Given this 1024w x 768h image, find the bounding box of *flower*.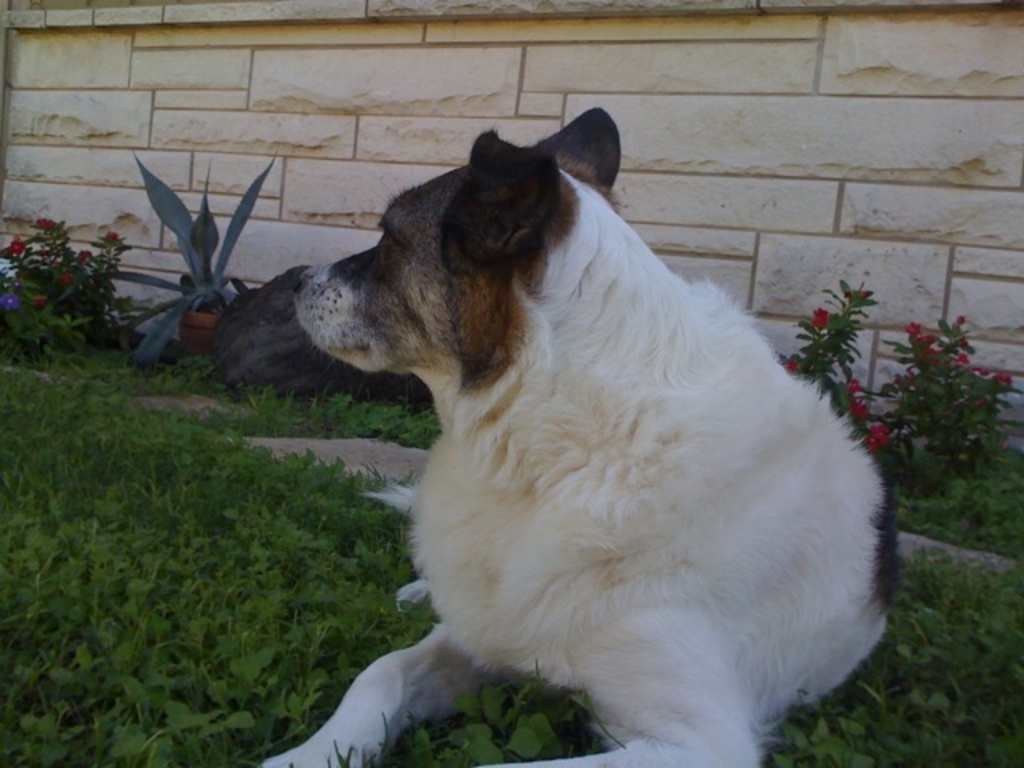
{"x1": 10, "y1": 230, "x2": 26, "y2": 251}.
